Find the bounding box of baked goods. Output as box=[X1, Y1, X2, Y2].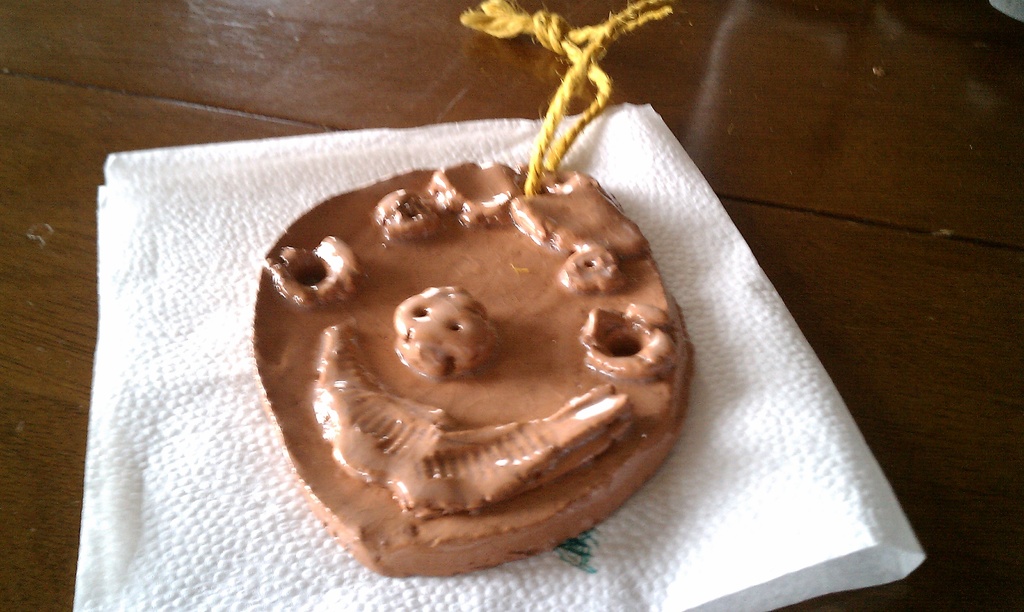
box=[247, 167, 694, 580].
